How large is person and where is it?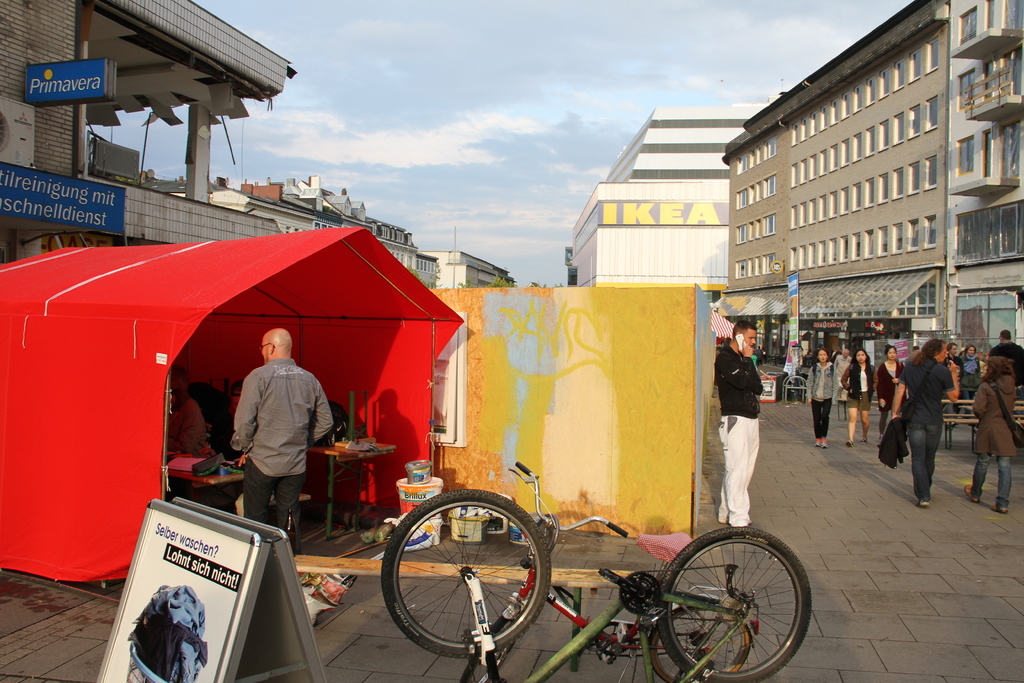
Bounding box: bbox=[800, 345, 838, 457].
